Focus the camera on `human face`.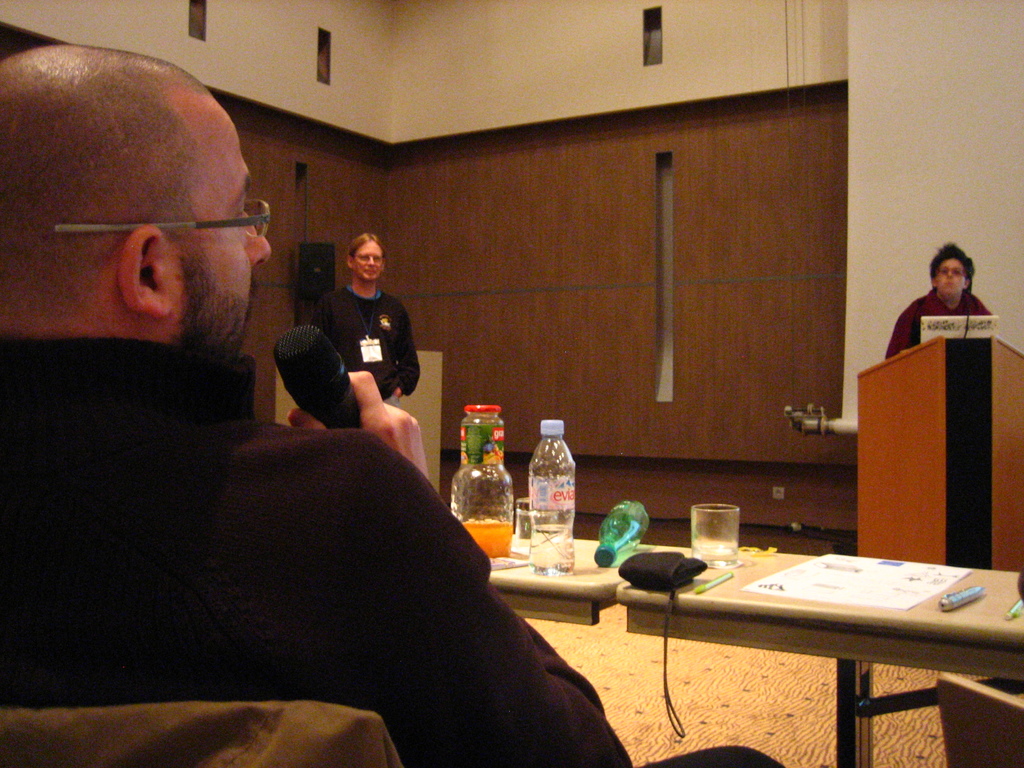
Focus region: 173:118:276:362.
